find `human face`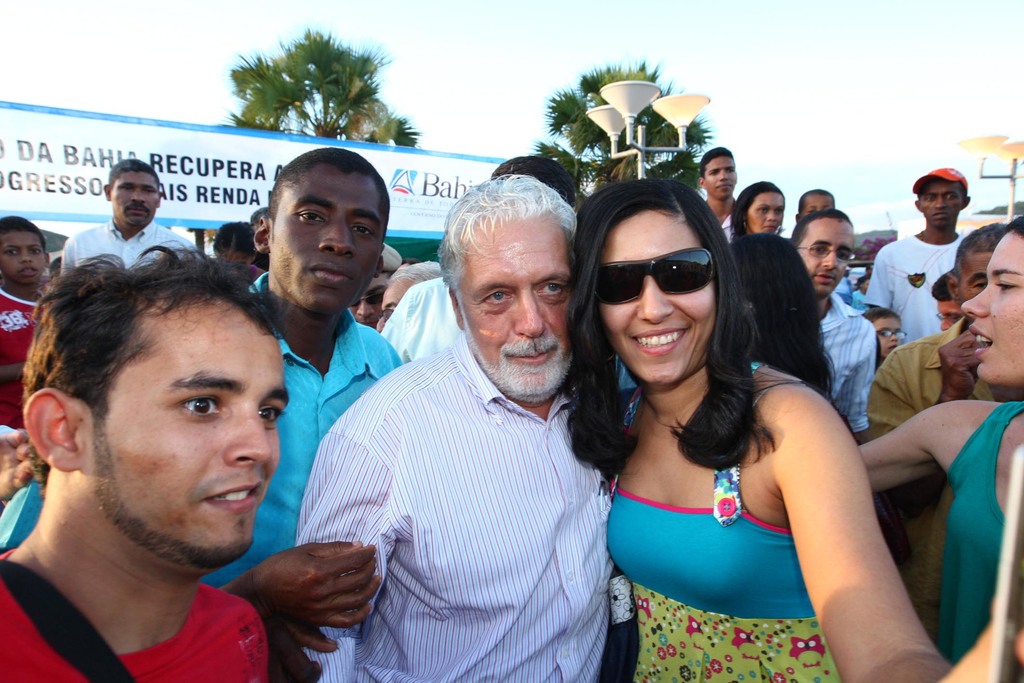
bbox=[458, 214, 573, 388]
